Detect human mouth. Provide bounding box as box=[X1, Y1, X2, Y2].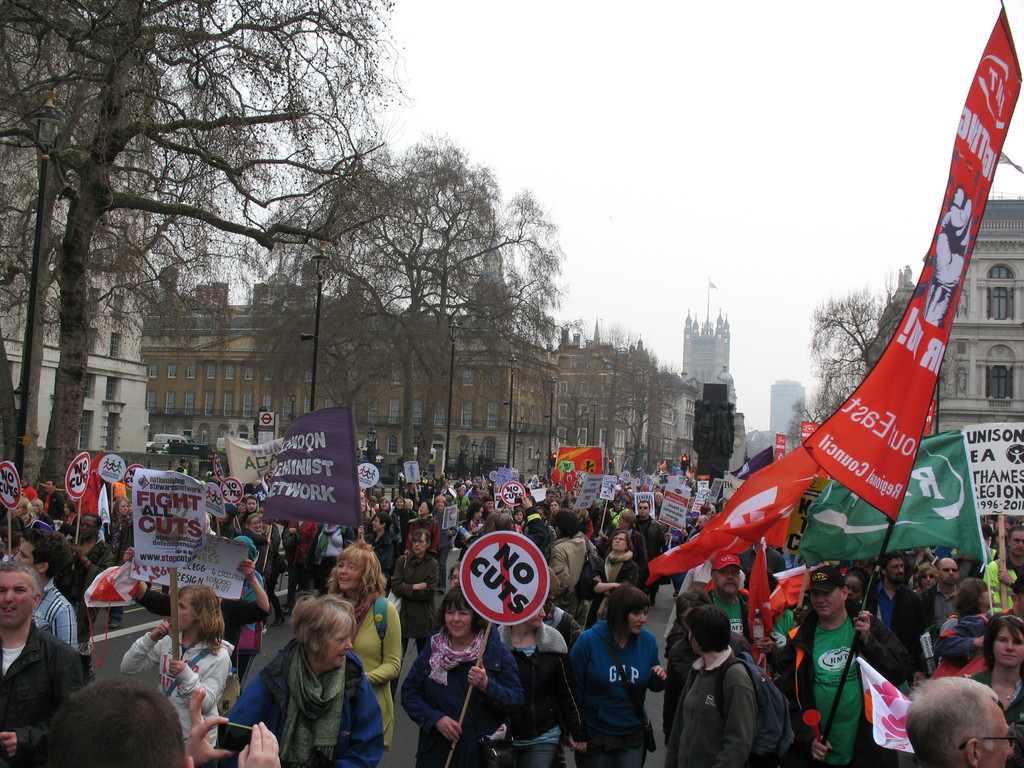
box=[637, 626, 644, 630].
